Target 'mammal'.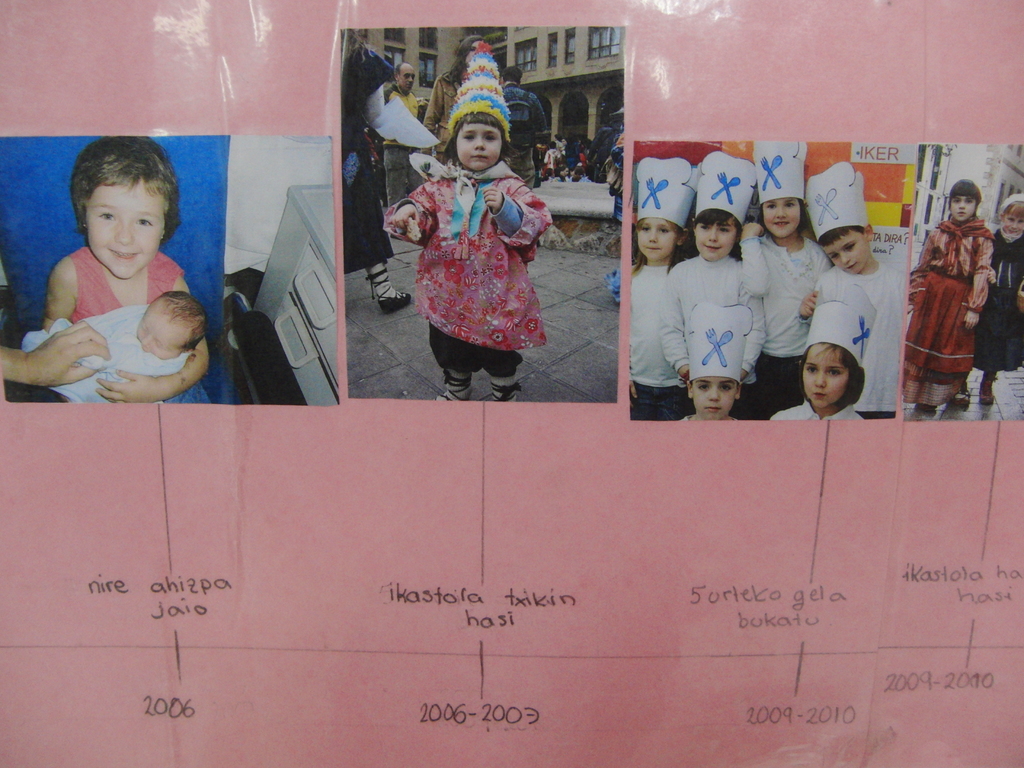
Target region: [x1=807, y1=157, x2=911, y2=420].
